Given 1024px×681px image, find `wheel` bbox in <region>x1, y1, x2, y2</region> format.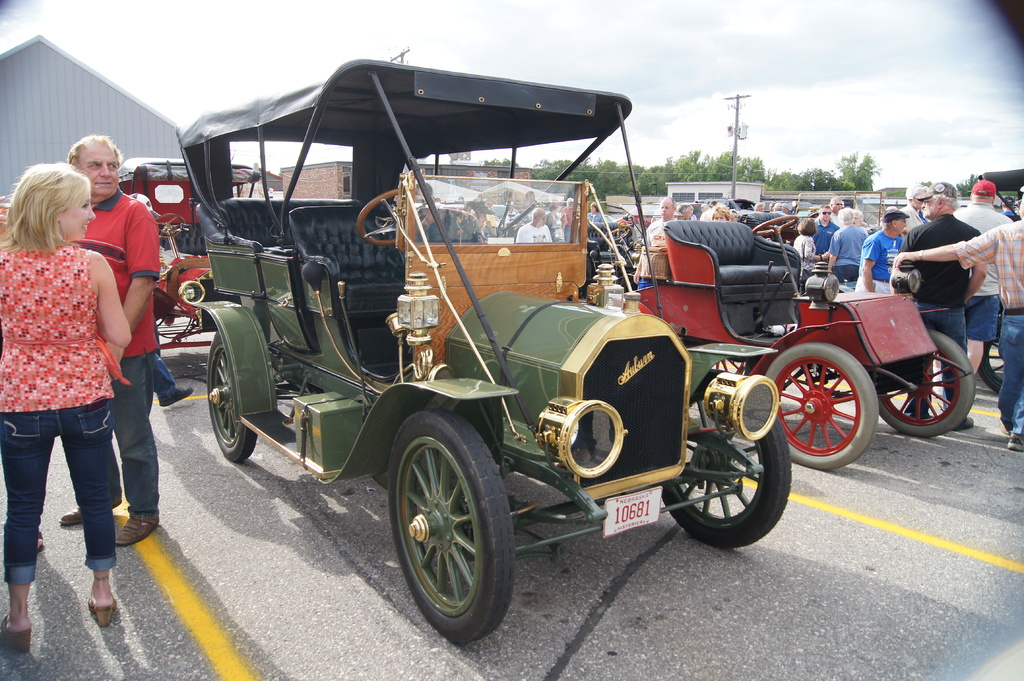
<region>381, 421, 516, 634</region>.
